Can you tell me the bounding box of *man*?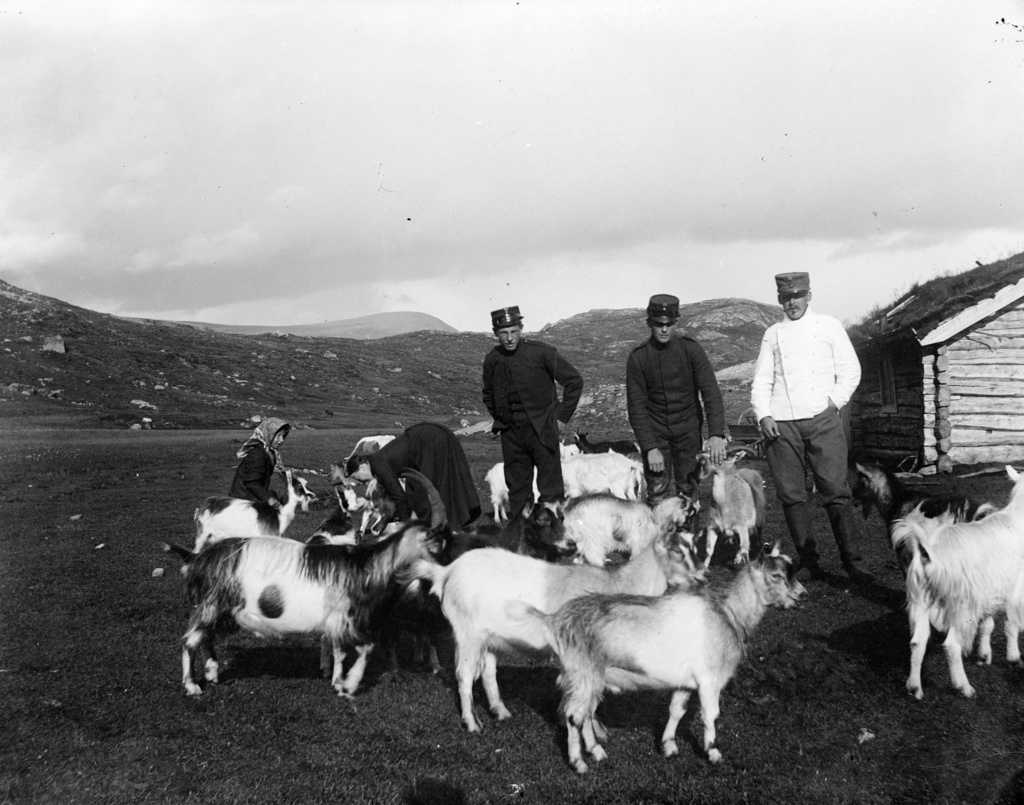
detection(751, 270, 874, 587).
